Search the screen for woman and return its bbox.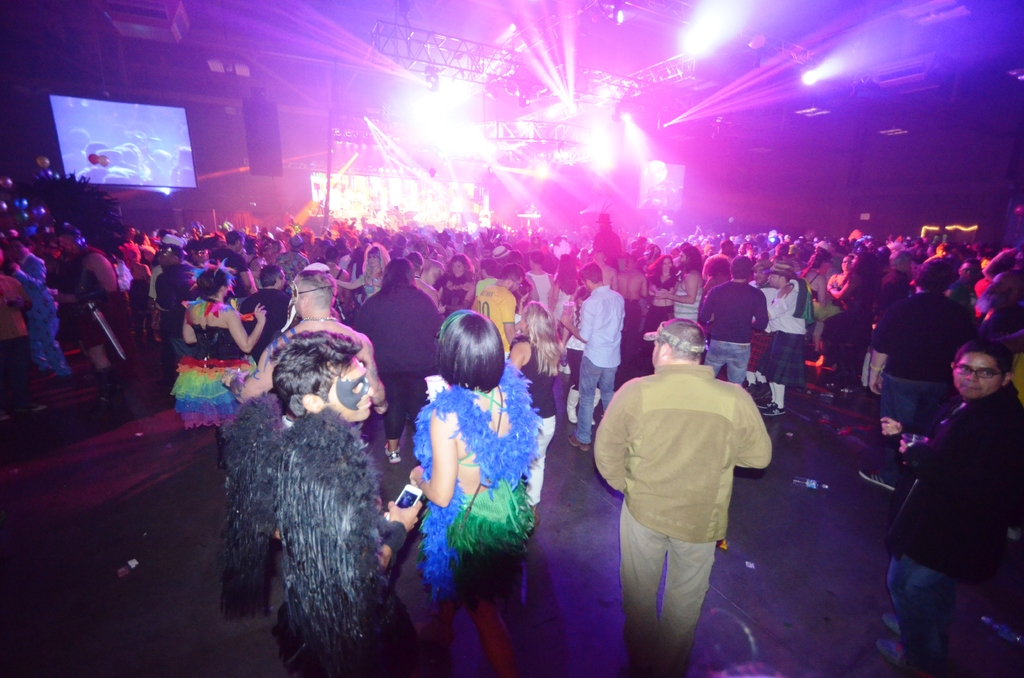
Found: (x1=657, y1=243, x2=712, y2=323).
